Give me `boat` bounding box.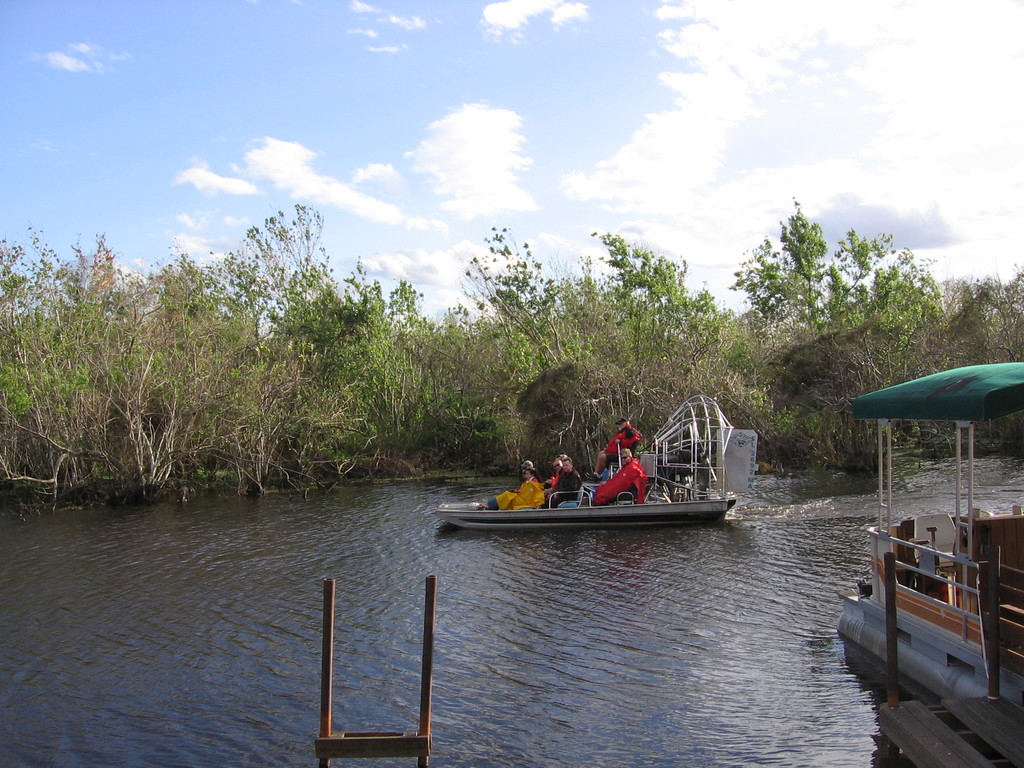
[x1=844, y1=370, x2=1021, y2=710].
